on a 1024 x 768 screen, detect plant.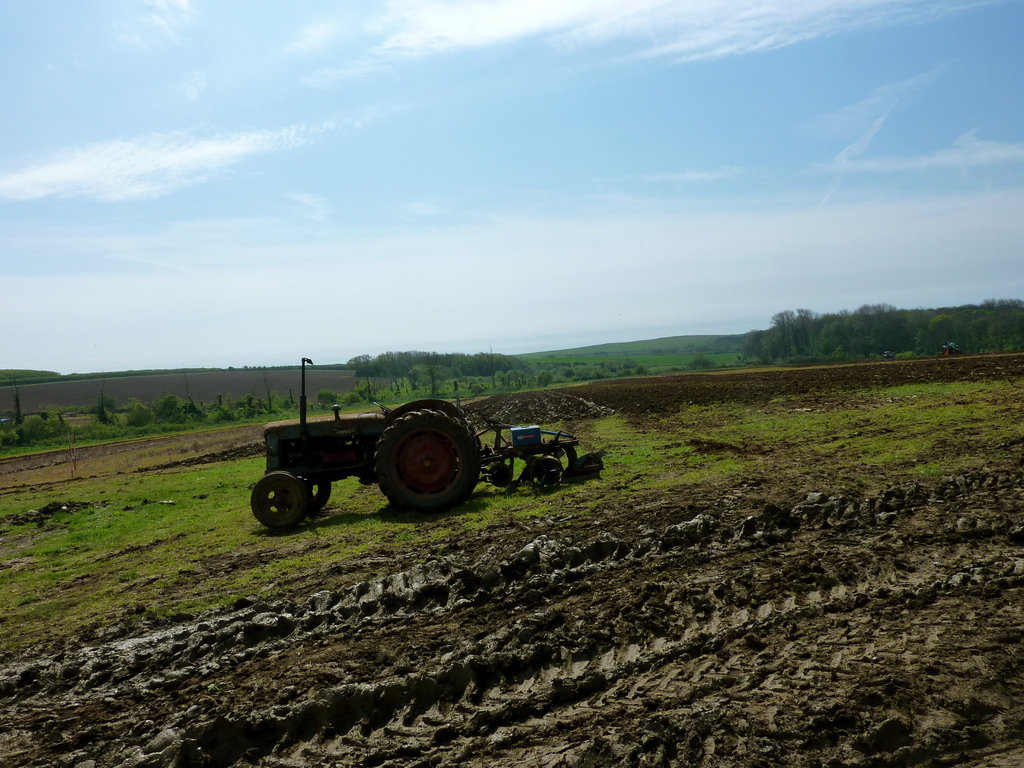
(525, 331, 756, 373).
